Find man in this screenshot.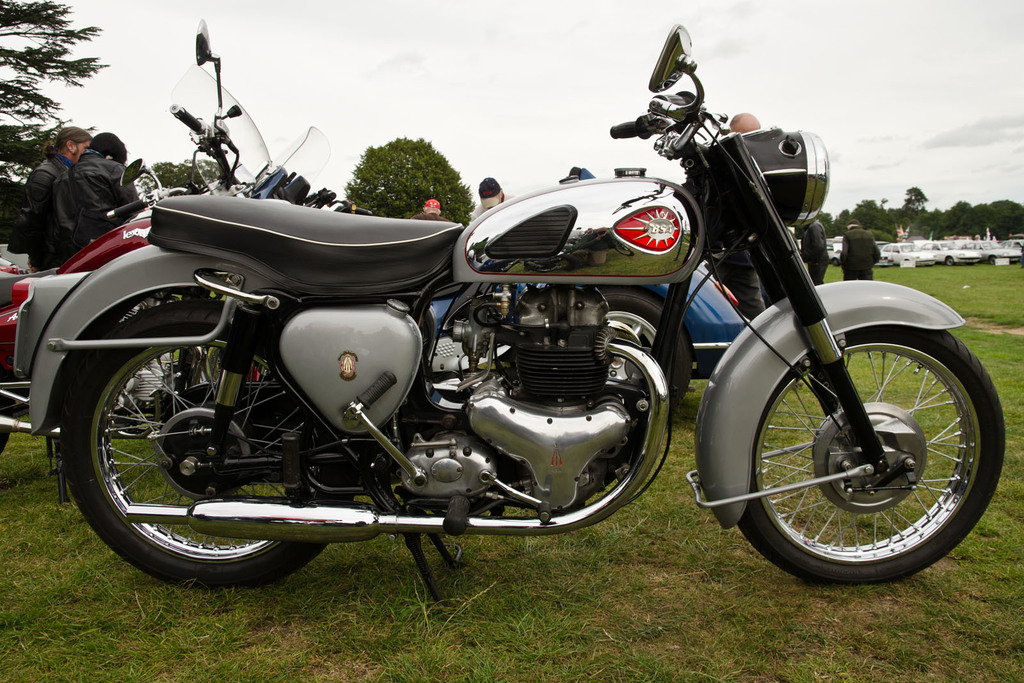
The bounding box for man is x1=838 y1=218 x2=881 y2=280.
